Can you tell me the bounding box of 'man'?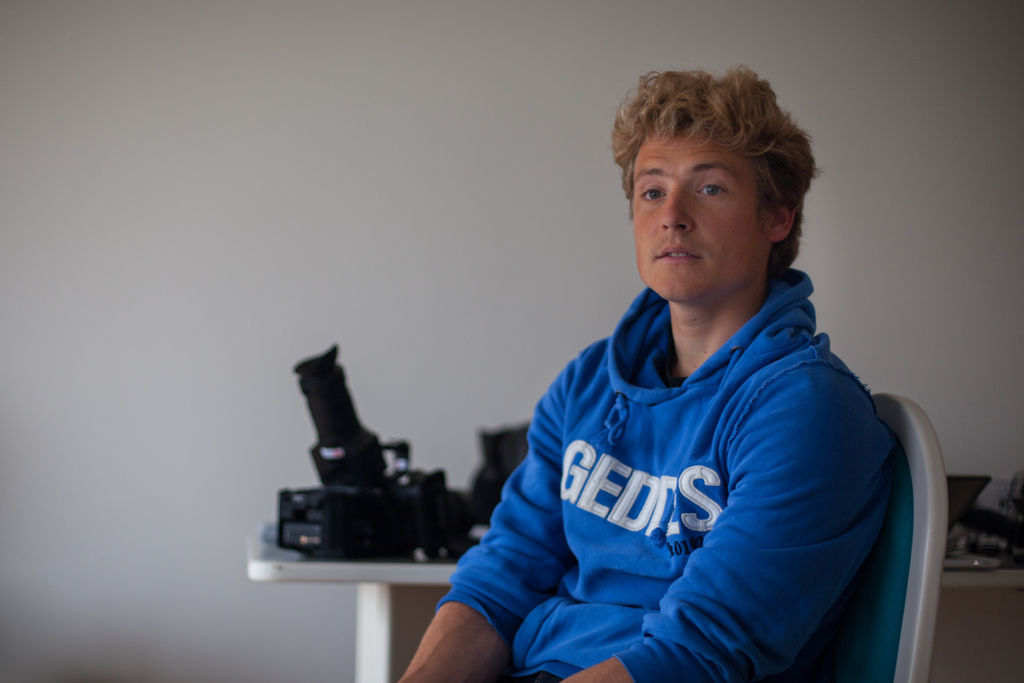
Rect(401, 74, 907, 682).
